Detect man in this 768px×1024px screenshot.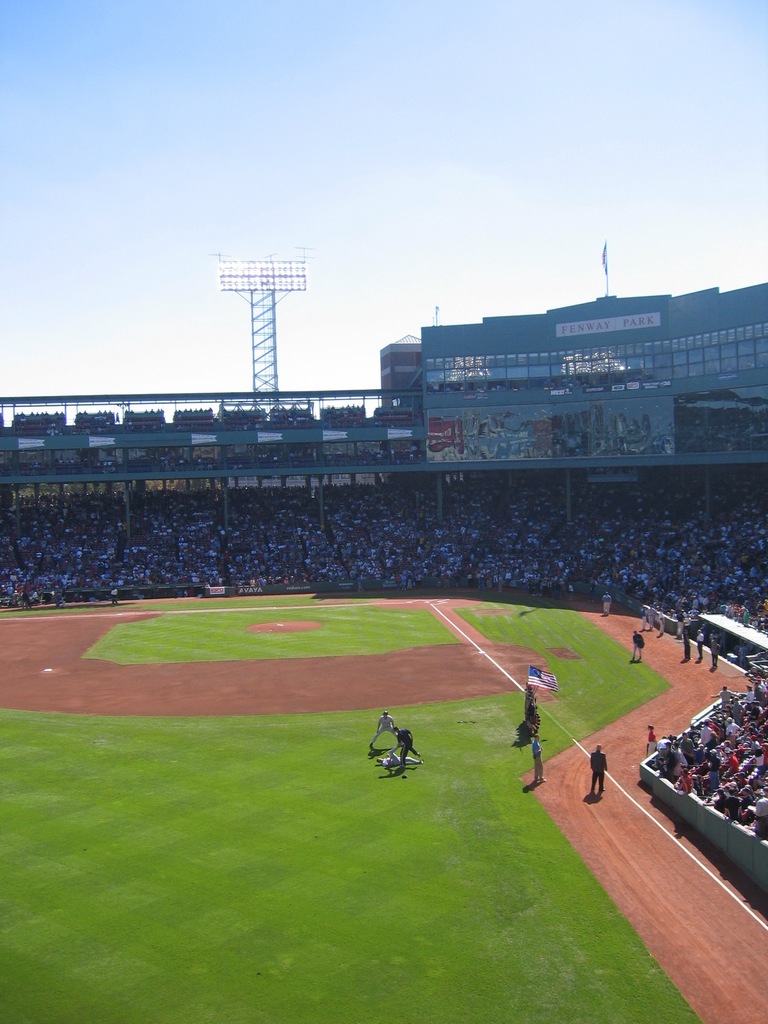
Detection: {"left": 602, "top": 593, "right": 612, "bottom": 614}.
